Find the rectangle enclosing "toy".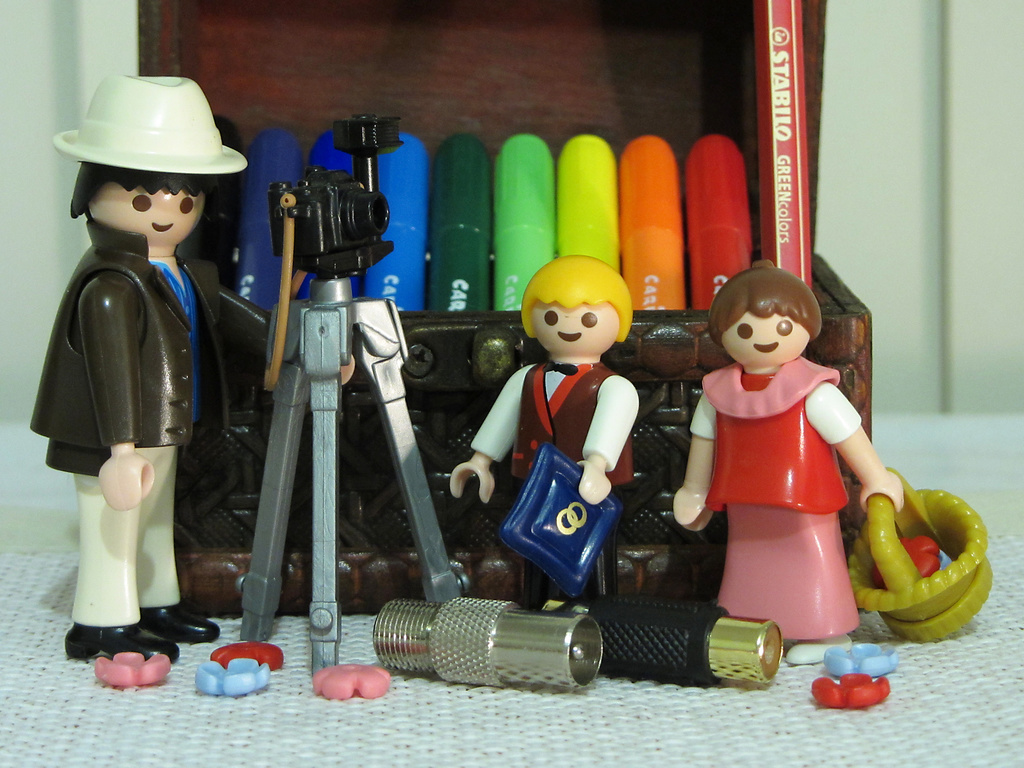
pyautogui.locateOnScreen(819, 642, 900, 684).
